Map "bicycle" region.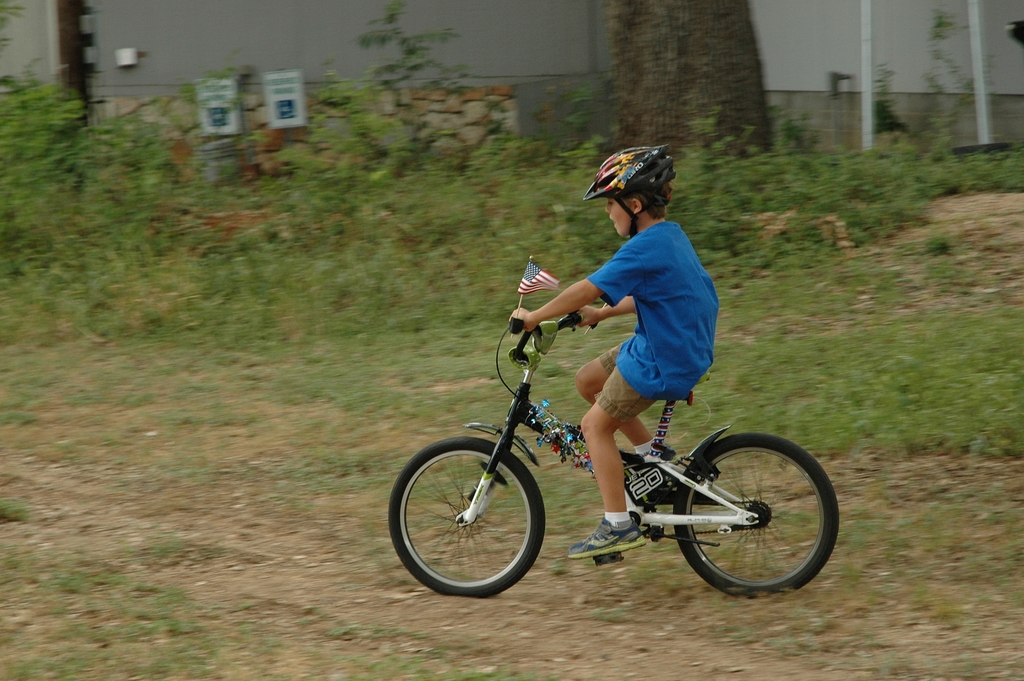
Mapped to Rect(376, 338, 878, 605).
